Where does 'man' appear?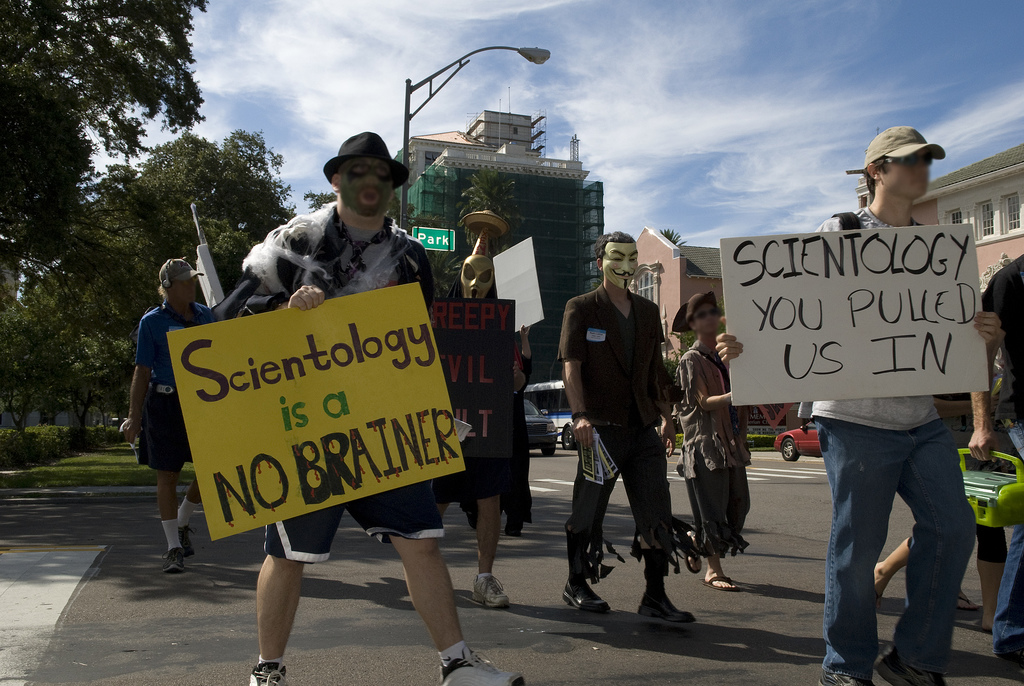
Appears at rect(113, 248, 255, 576).
